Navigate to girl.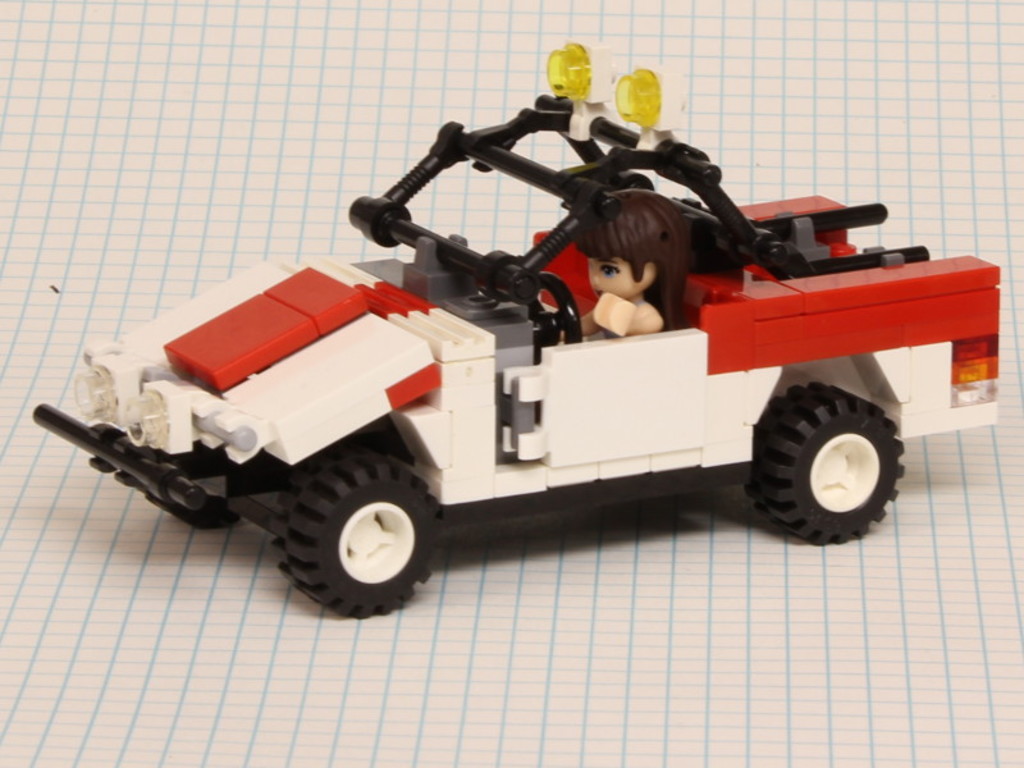
Navigation target: locate(562, 189, 691, 339).
